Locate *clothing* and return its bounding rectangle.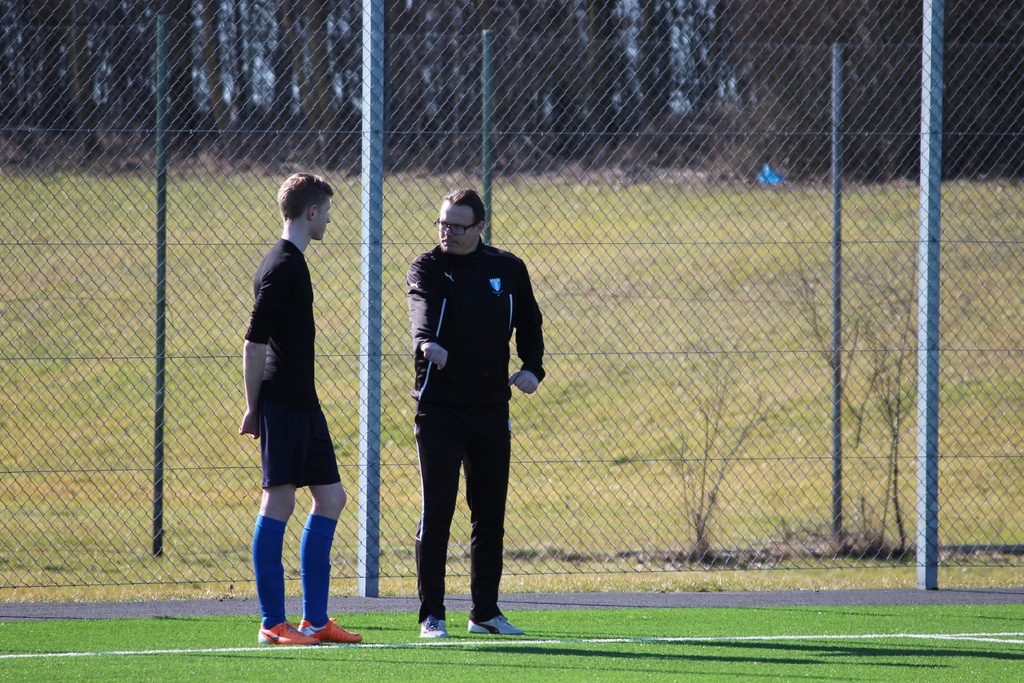
bbox=(243, 236, 341, 490).
